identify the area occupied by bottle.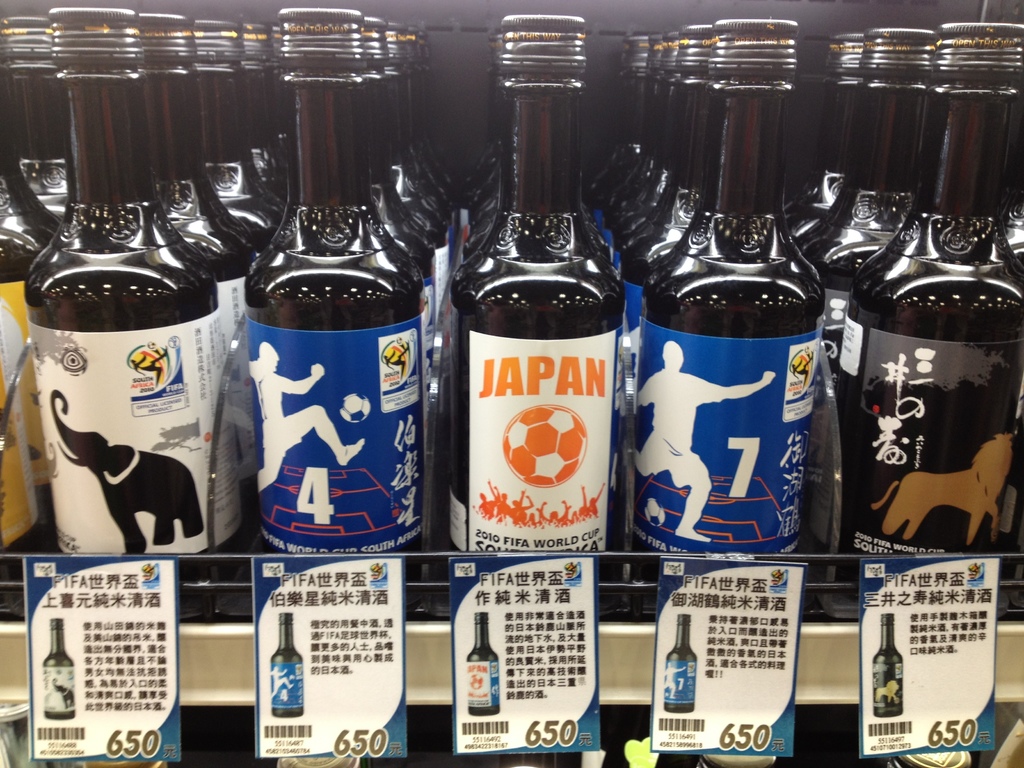
Area: box=[365, 31, 432, 369].
